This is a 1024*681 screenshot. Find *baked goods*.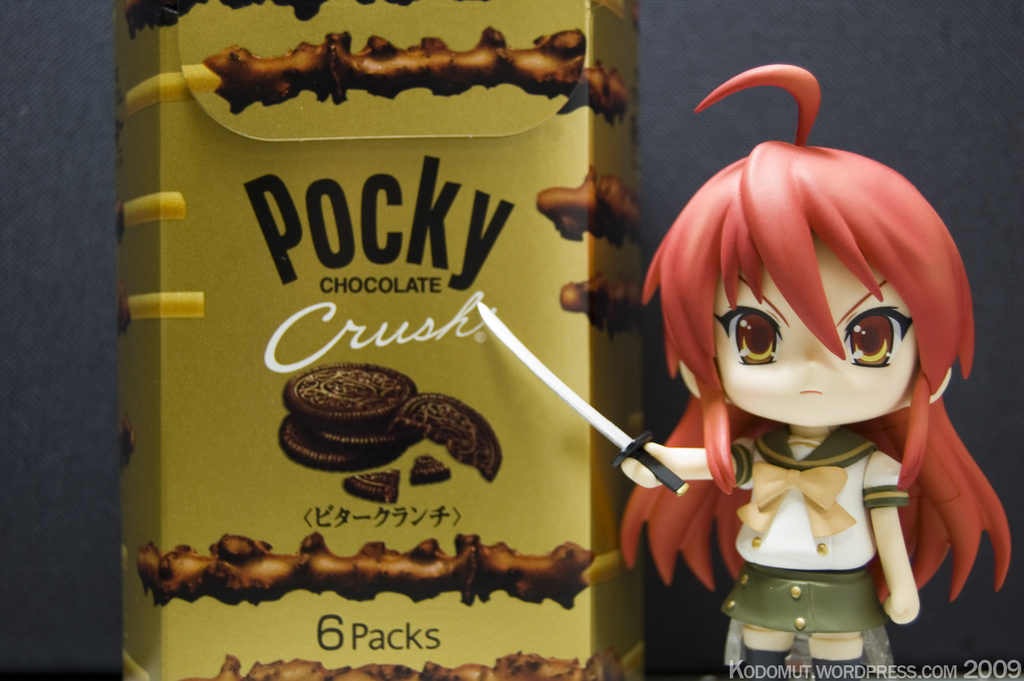
Bounding box: crop(345, 466, 402, 505).
